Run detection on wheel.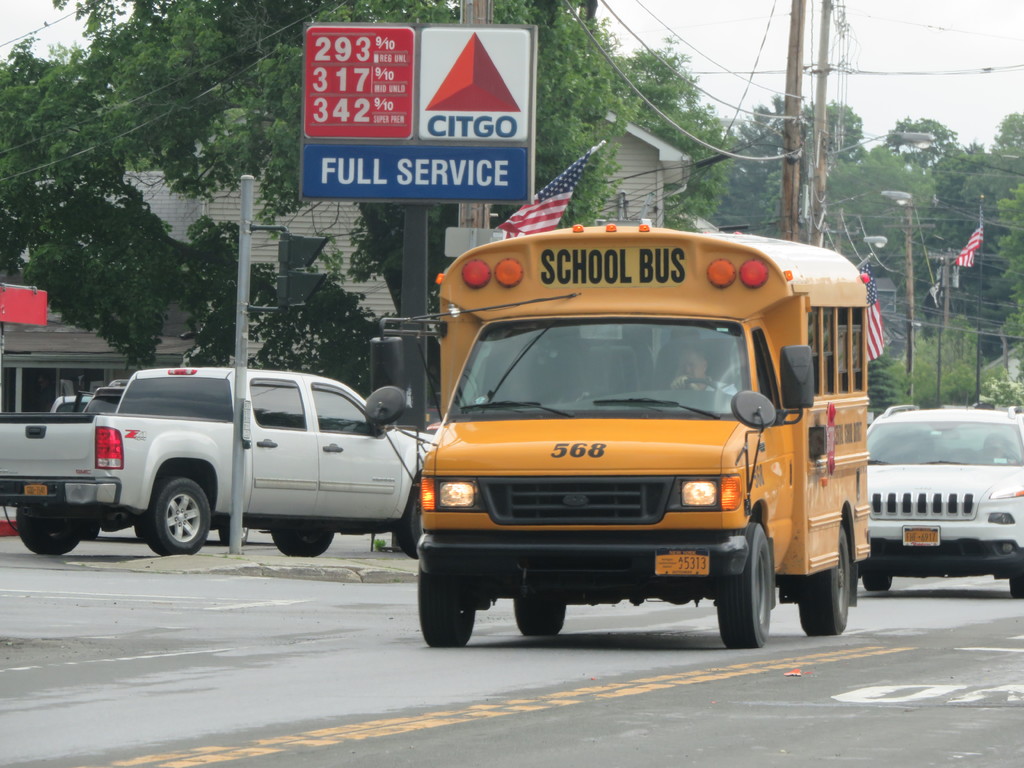
Result: 267, 520, 333, 559.
